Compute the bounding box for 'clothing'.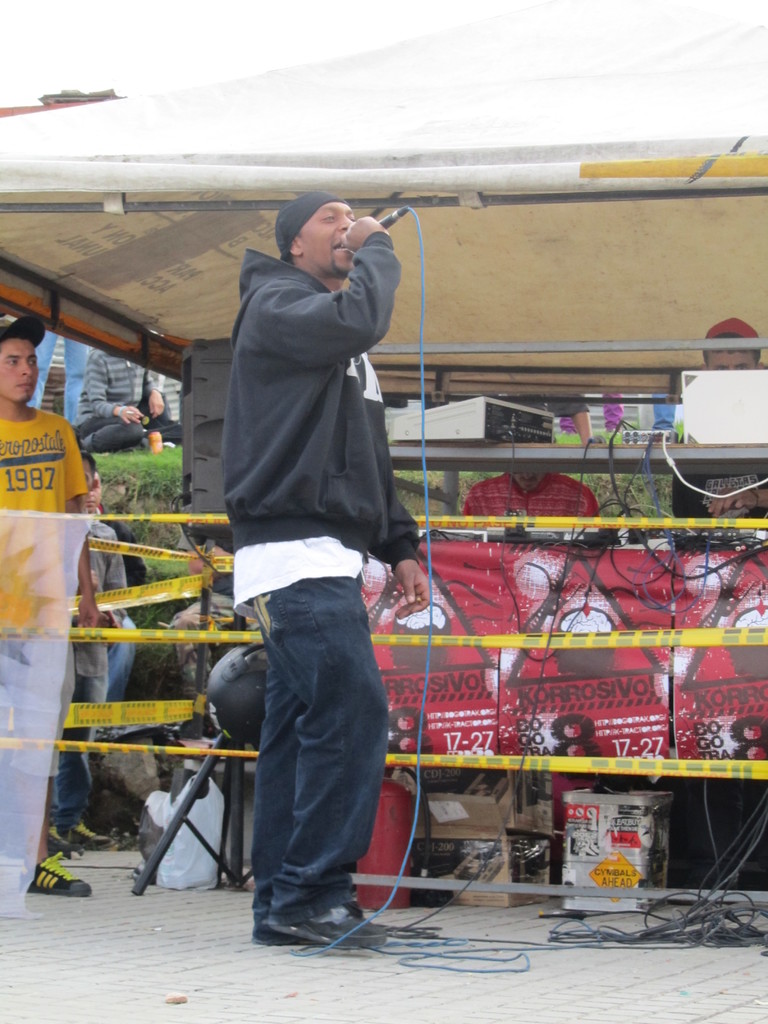
Rect(0, 399, 81, 777).
